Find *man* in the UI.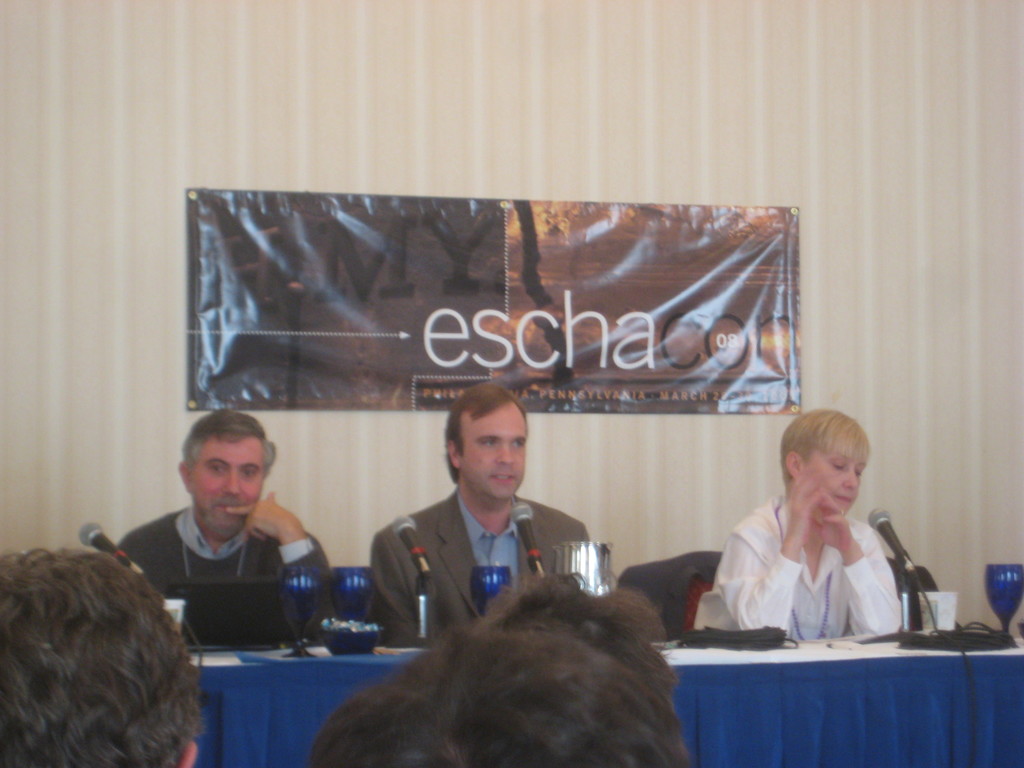
UI element at rect(300, 565, 694, 767).
